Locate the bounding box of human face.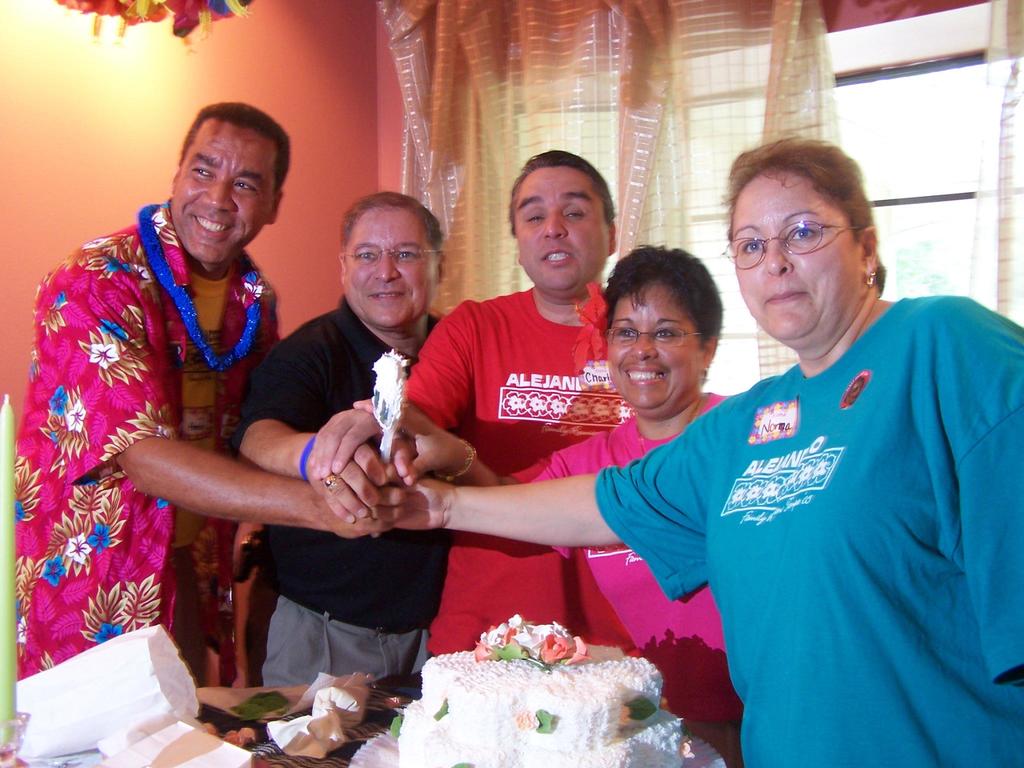
Bounding box: bbox=[515, 167, 609, 289].
